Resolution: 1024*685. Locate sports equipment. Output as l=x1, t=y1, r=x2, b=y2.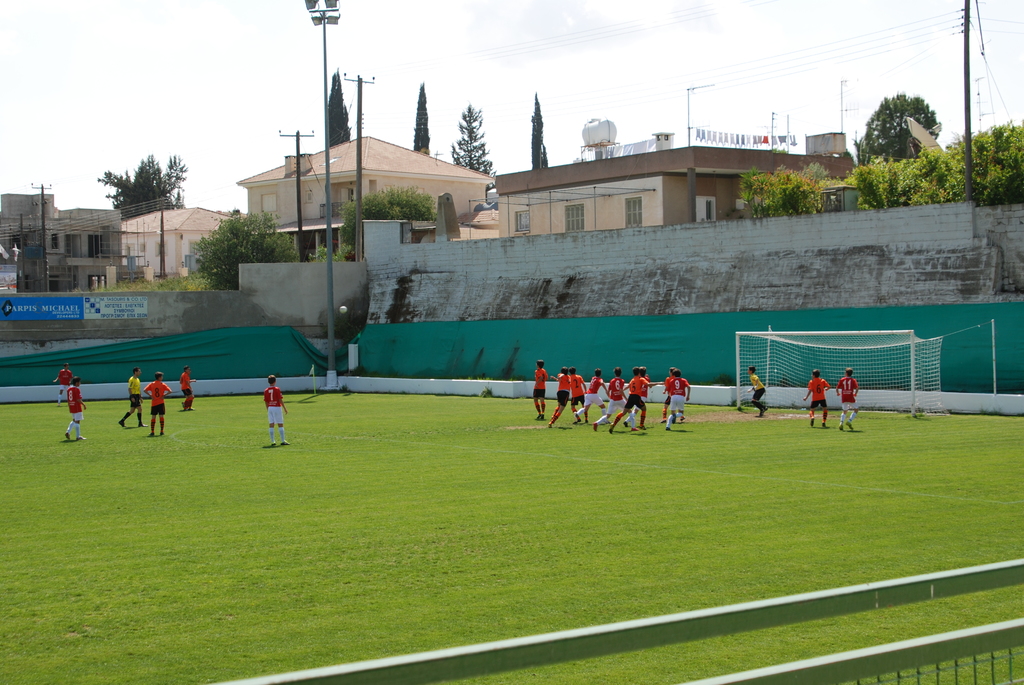
l=808, t=414, r=817, b=426.
